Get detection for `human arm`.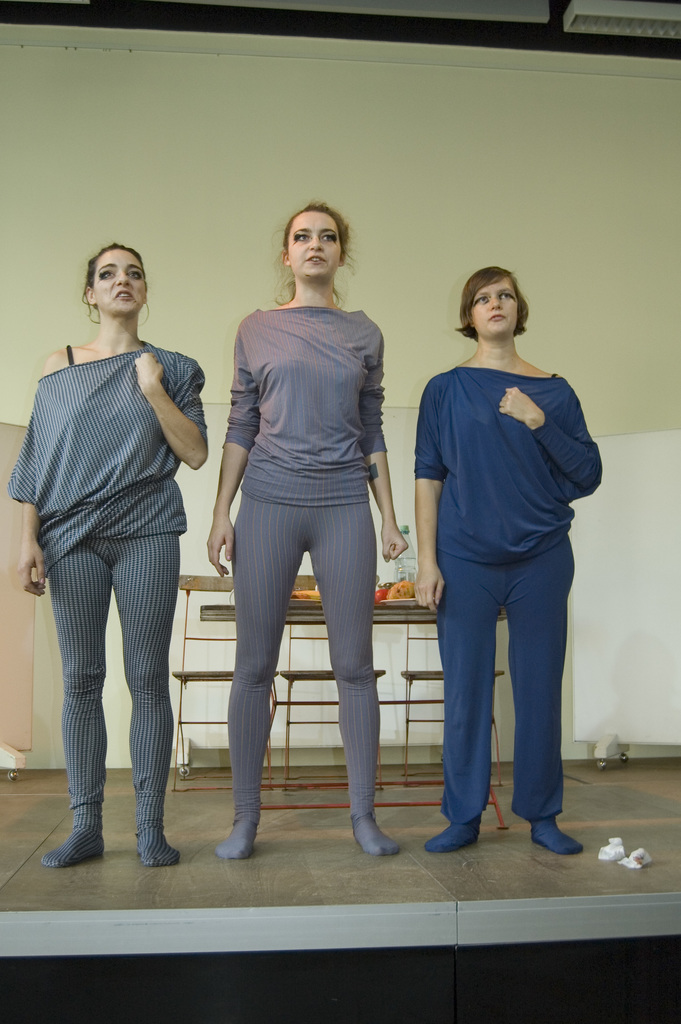
Detection: <bbox>14, 338, 62, 600</bbox>.
